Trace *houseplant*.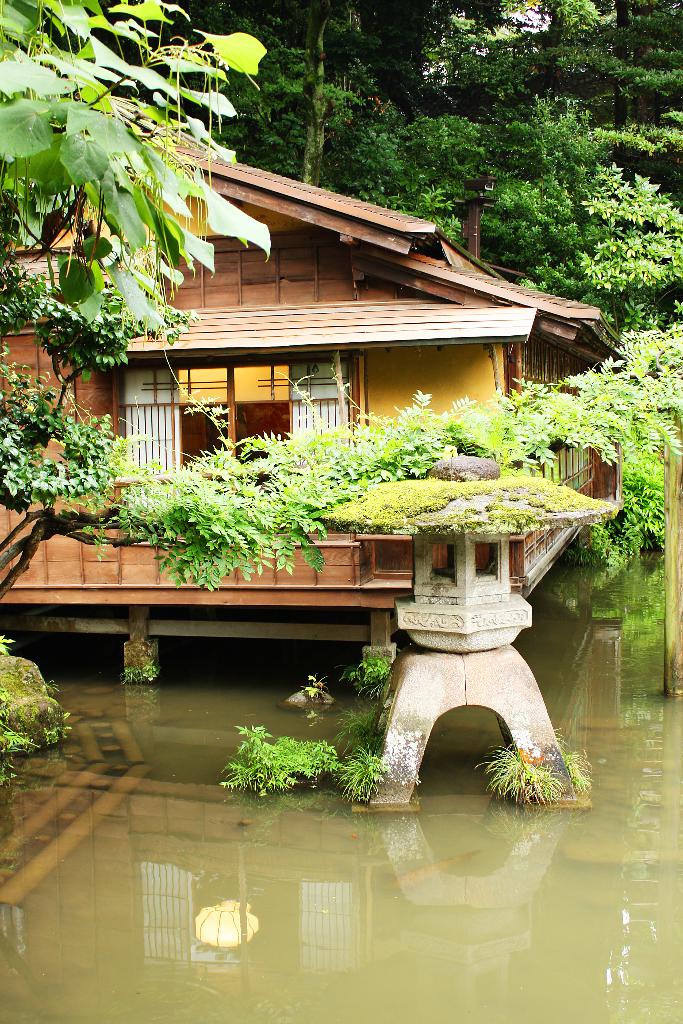
Traced to detection(213, 720, 343, 799).
